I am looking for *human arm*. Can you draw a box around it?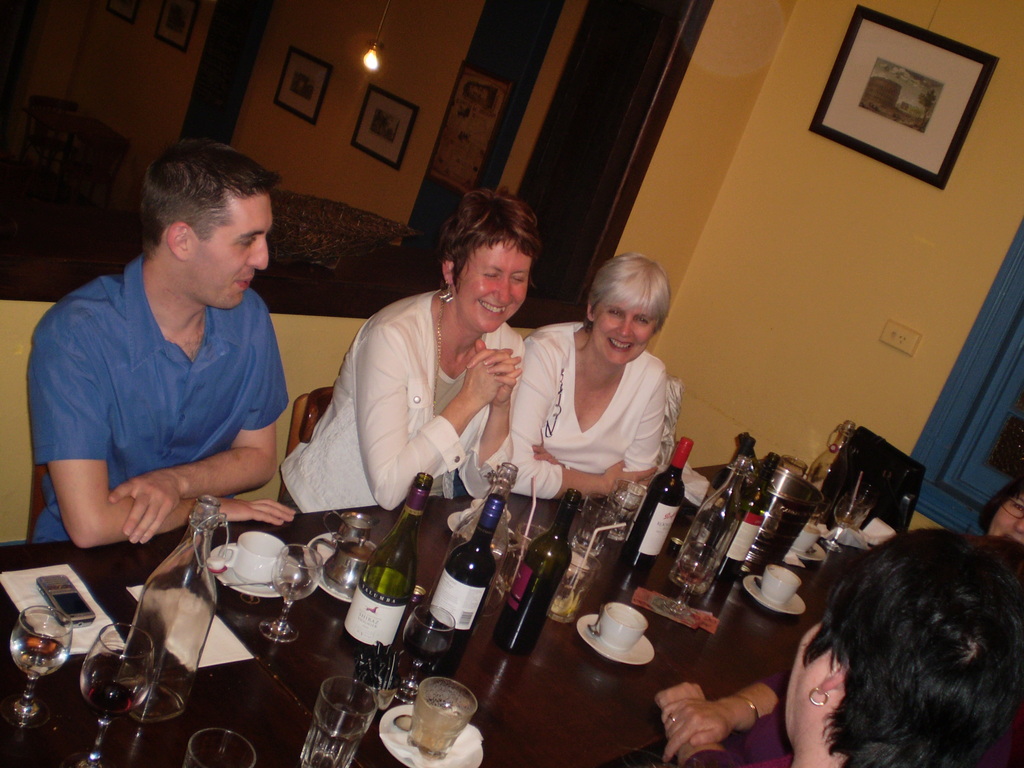
Sure, the bounding box is (left=652, top=678, right=739, bottom=767).
